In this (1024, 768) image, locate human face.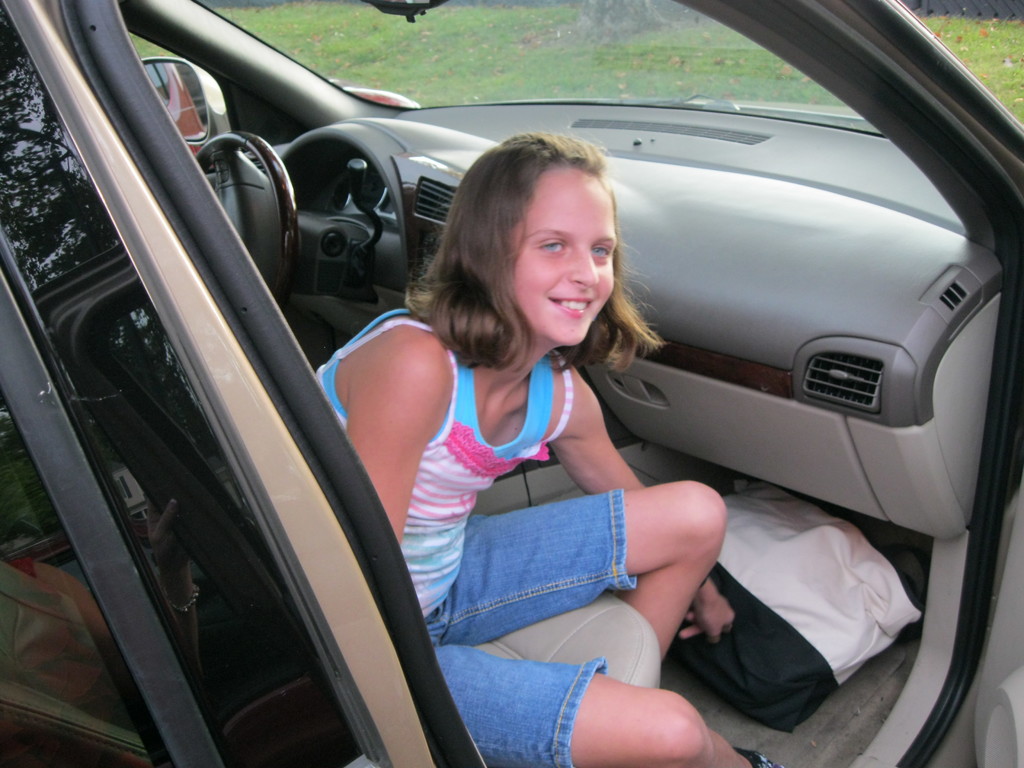
Bounding box: locate(515, 166, 618, 343).
